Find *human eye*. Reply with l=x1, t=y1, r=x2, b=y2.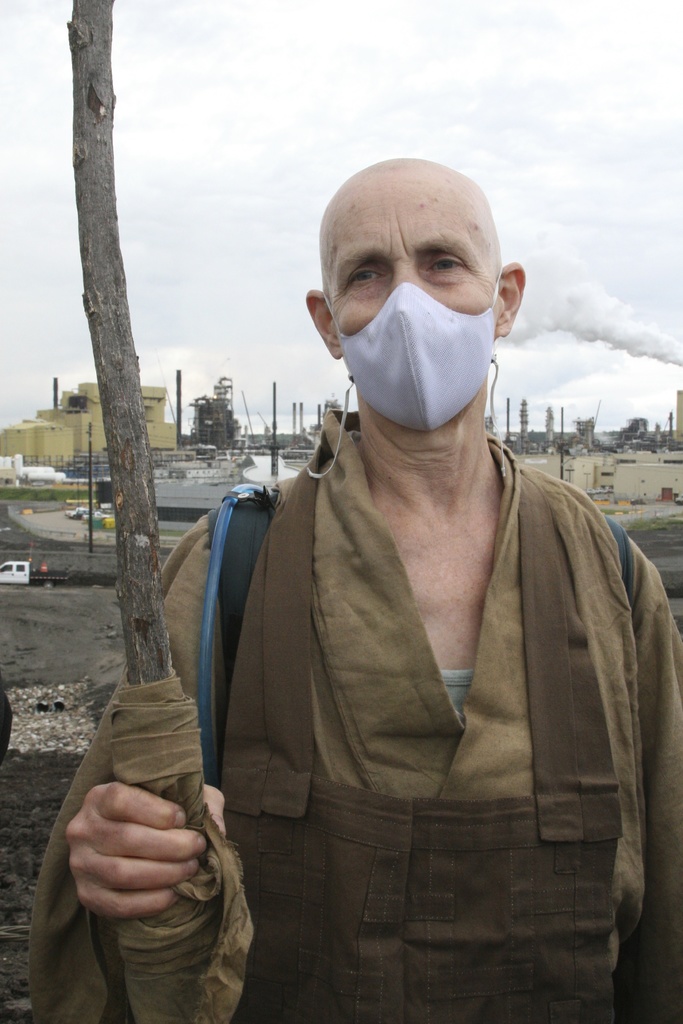
l=413, t=243, r=474, b=285.
